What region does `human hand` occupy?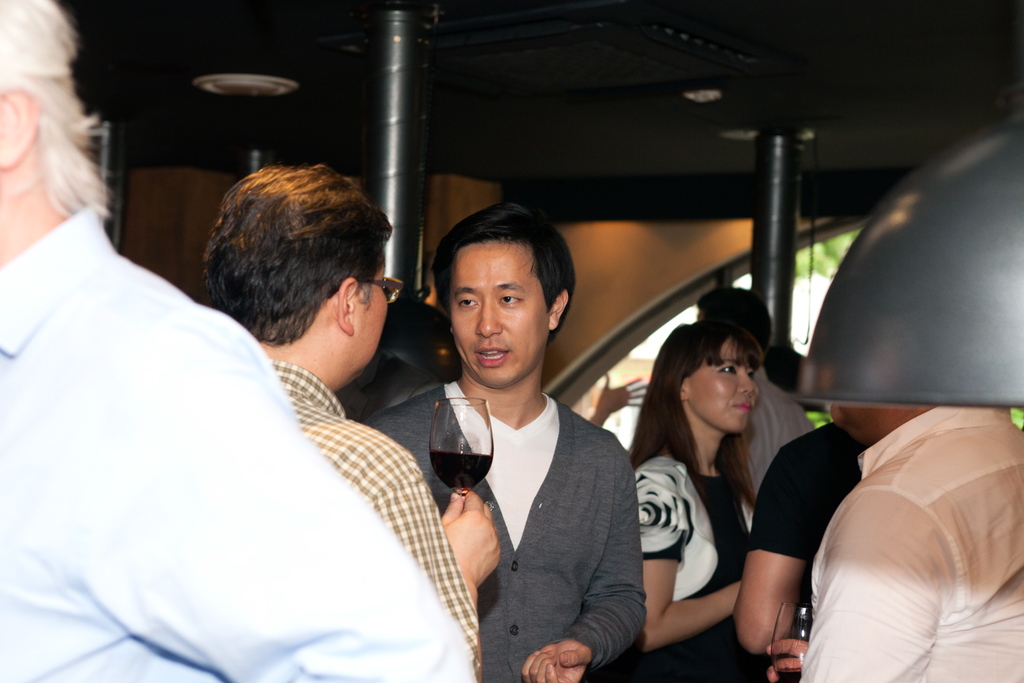
crop(765, 637, 809, 682).
